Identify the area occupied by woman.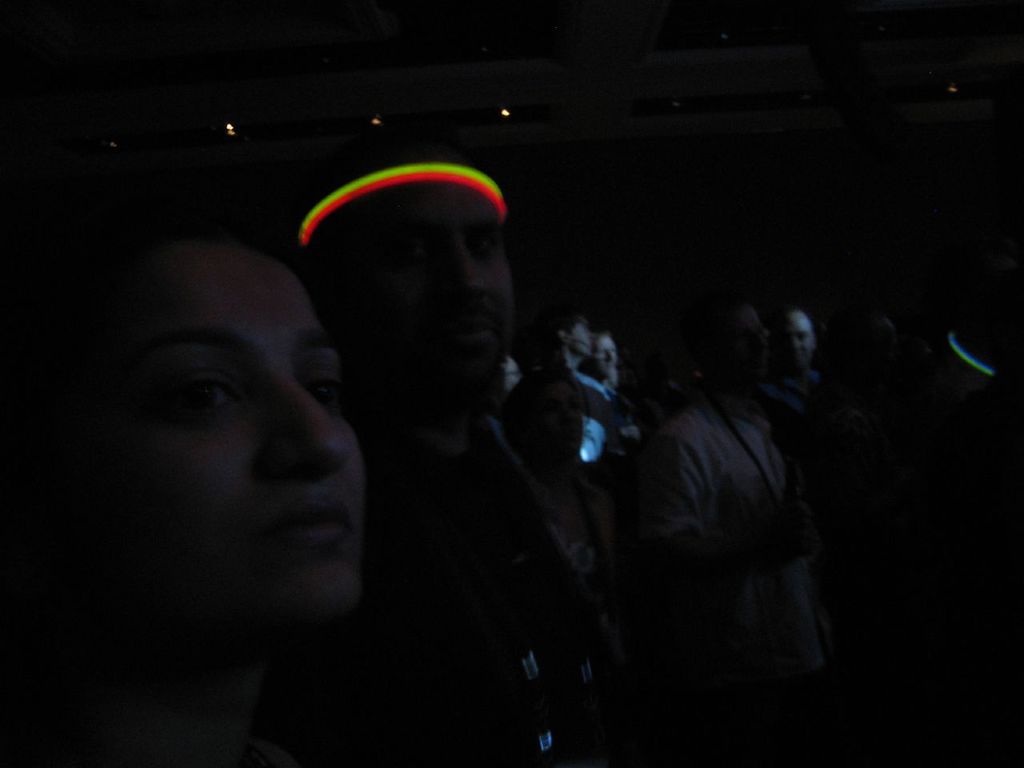
Area: 587:334:664:438.
